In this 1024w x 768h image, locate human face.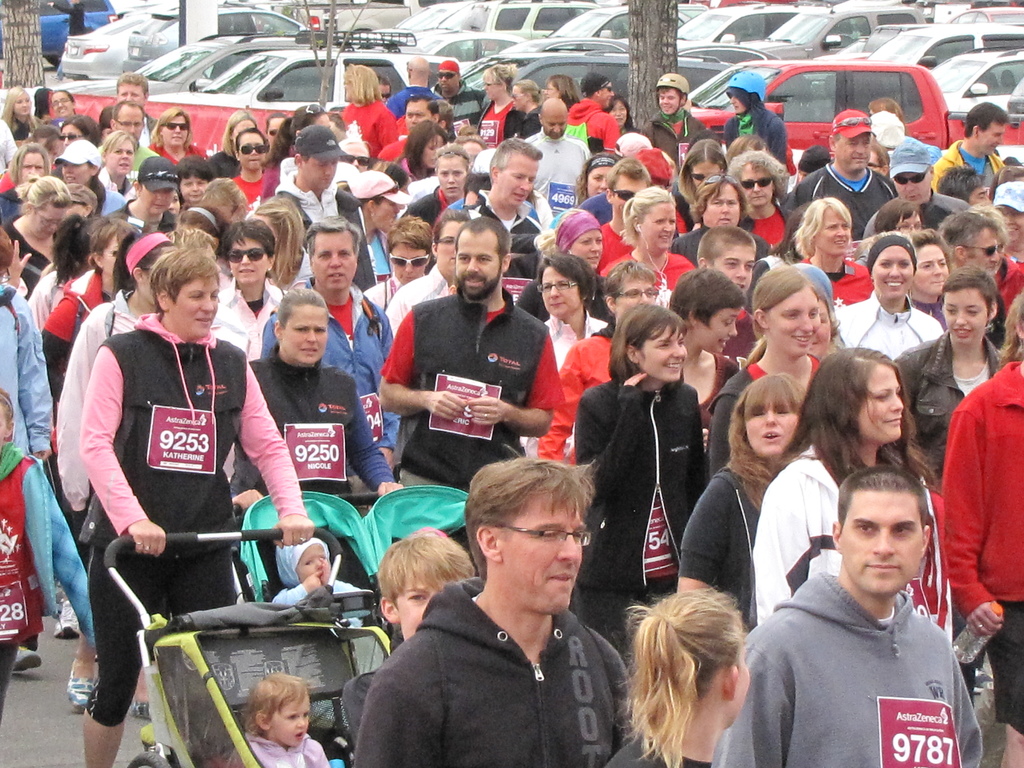
Bounding box: x1=481 y1=72 x2=496 y2=102.
